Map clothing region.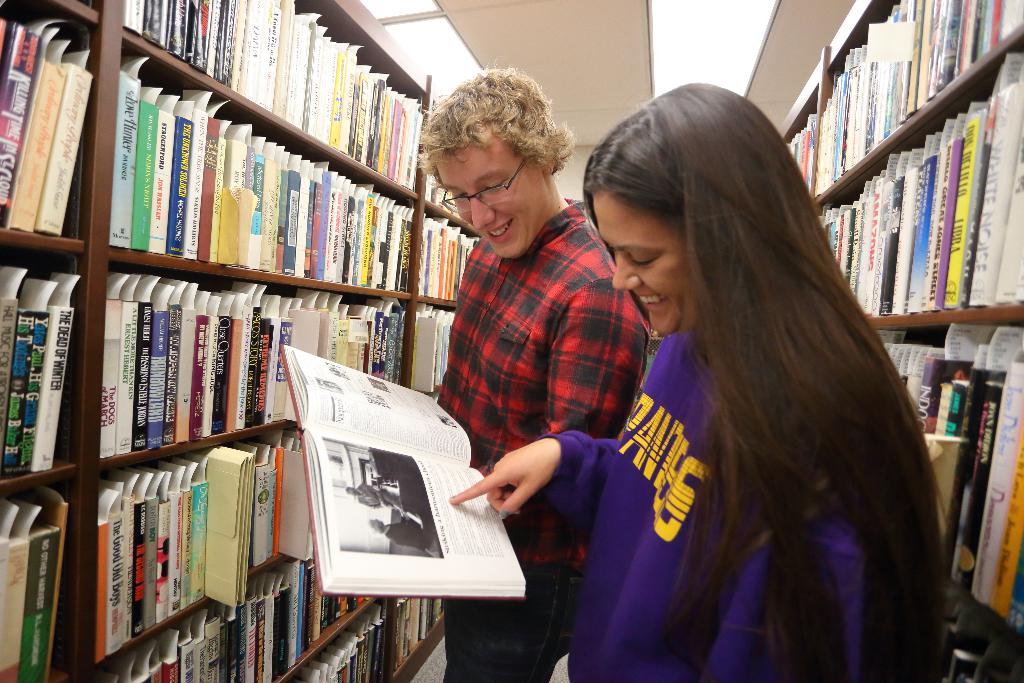
Mapped to BBox(431, 199, 651, 682).
